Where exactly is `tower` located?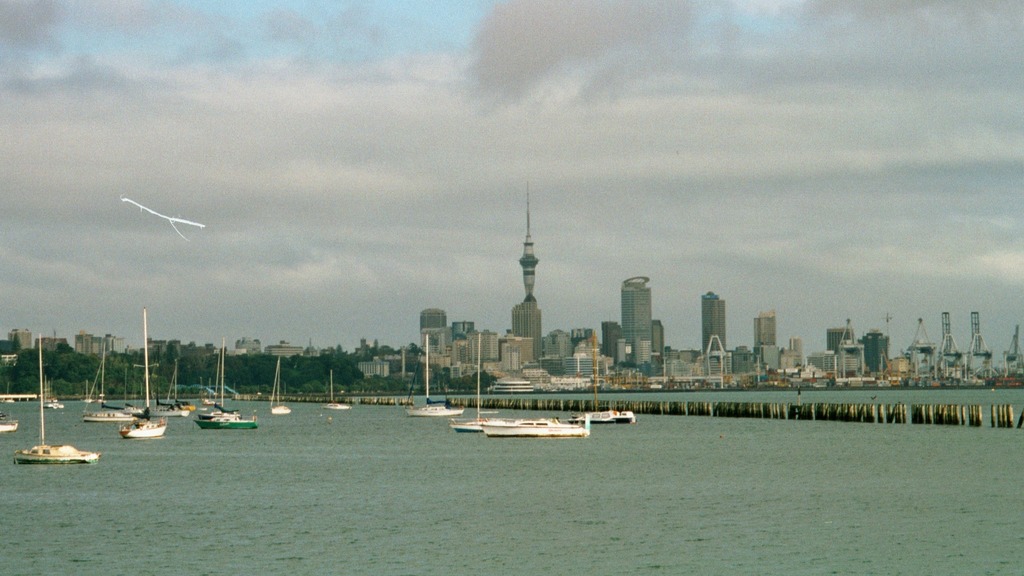
Its bounding box is 838, 319, 869, 384.
